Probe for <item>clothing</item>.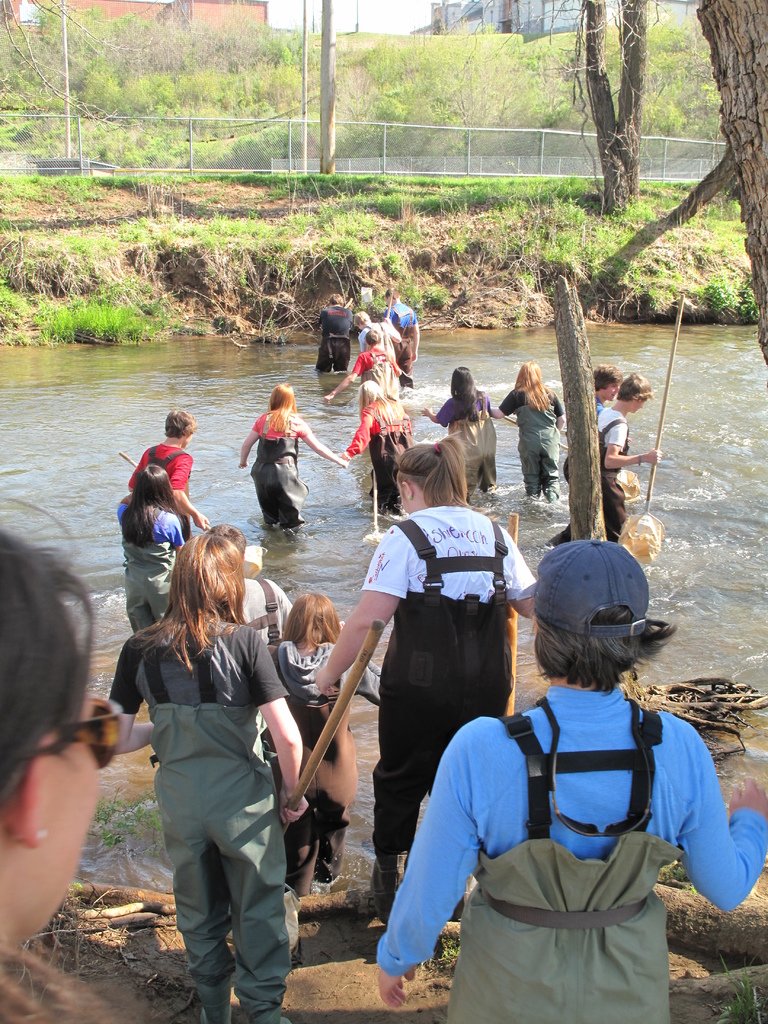
Probe result: 312 305 353 367.
